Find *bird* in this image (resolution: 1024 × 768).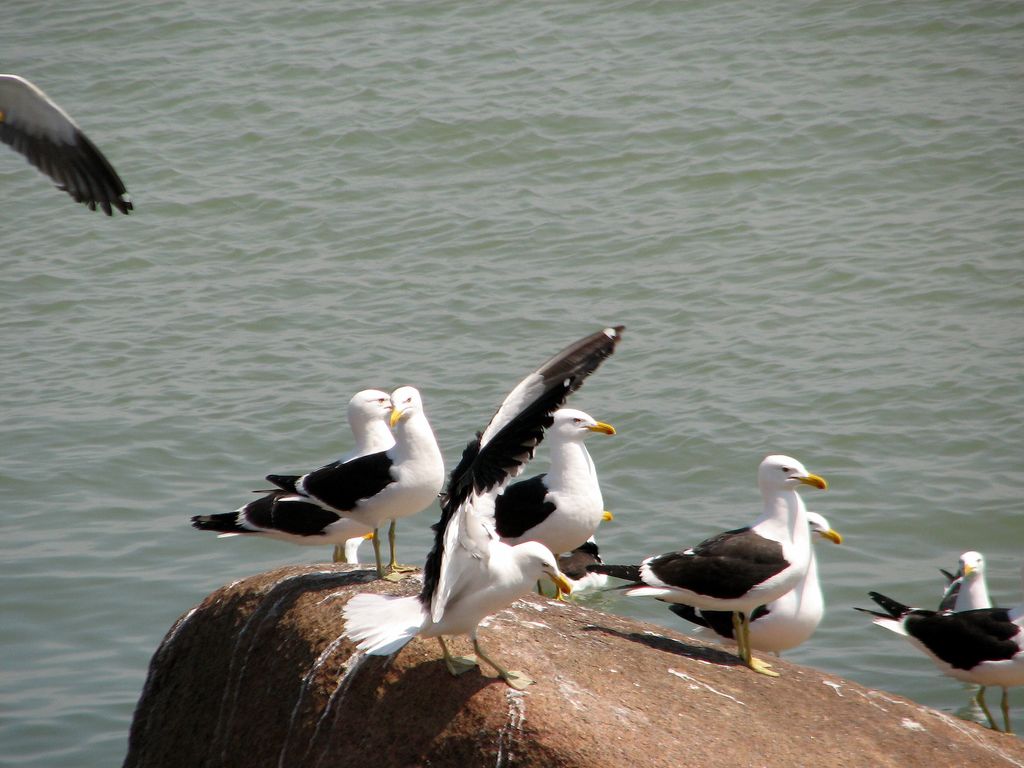
<region>649, 516, 849, 684</region>.
